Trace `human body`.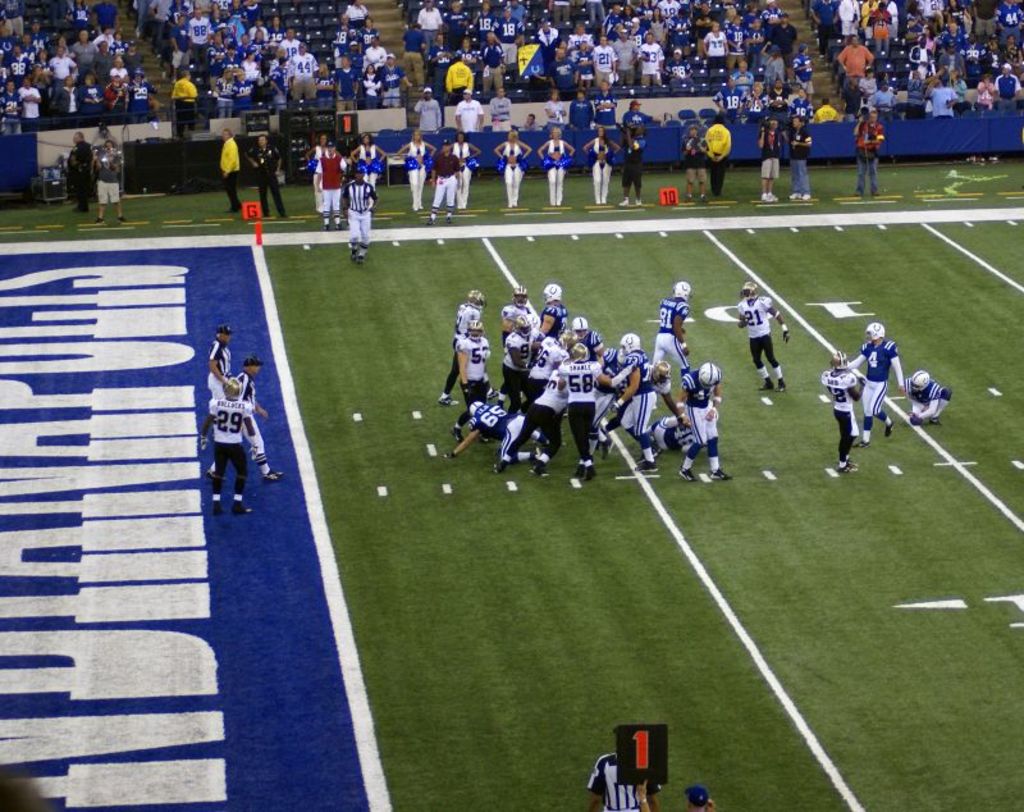
Traced to (left=209, top=369, right=284, bottom=484).
